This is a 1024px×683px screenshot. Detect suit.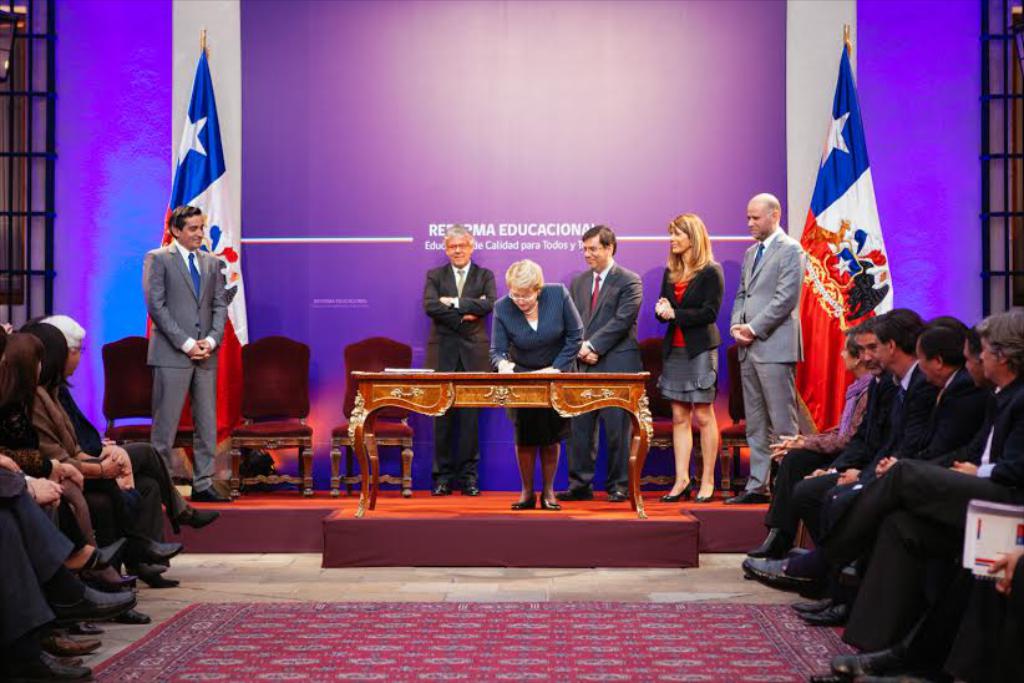
(x1=57, y1=379, x2=191, y2=540).
